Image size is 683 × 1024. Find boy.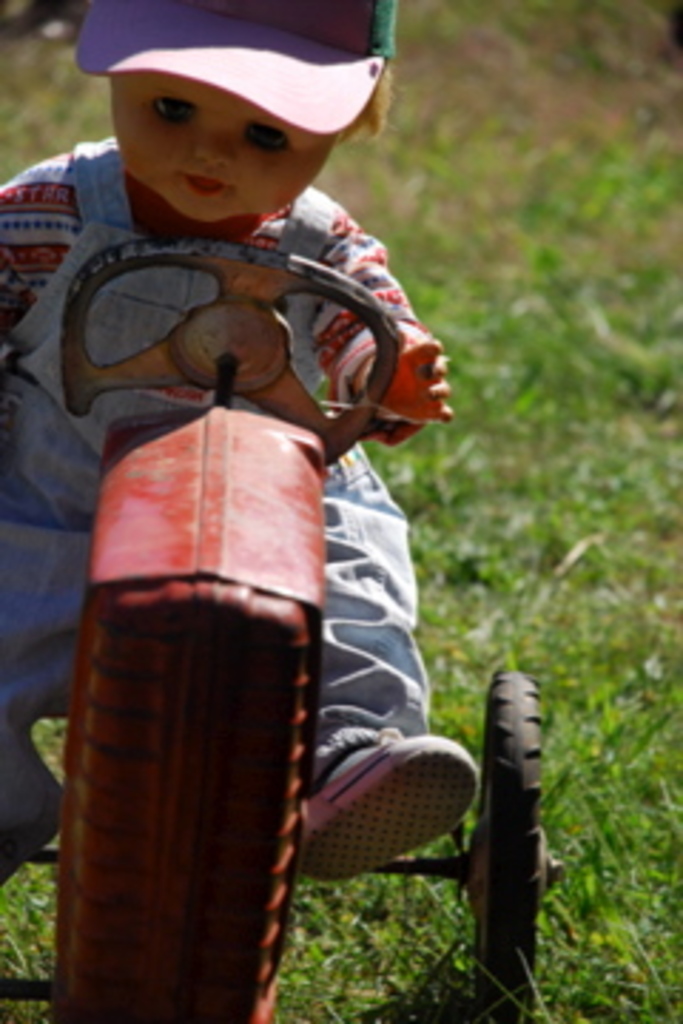
bbox(0, 0, 498, 887).
